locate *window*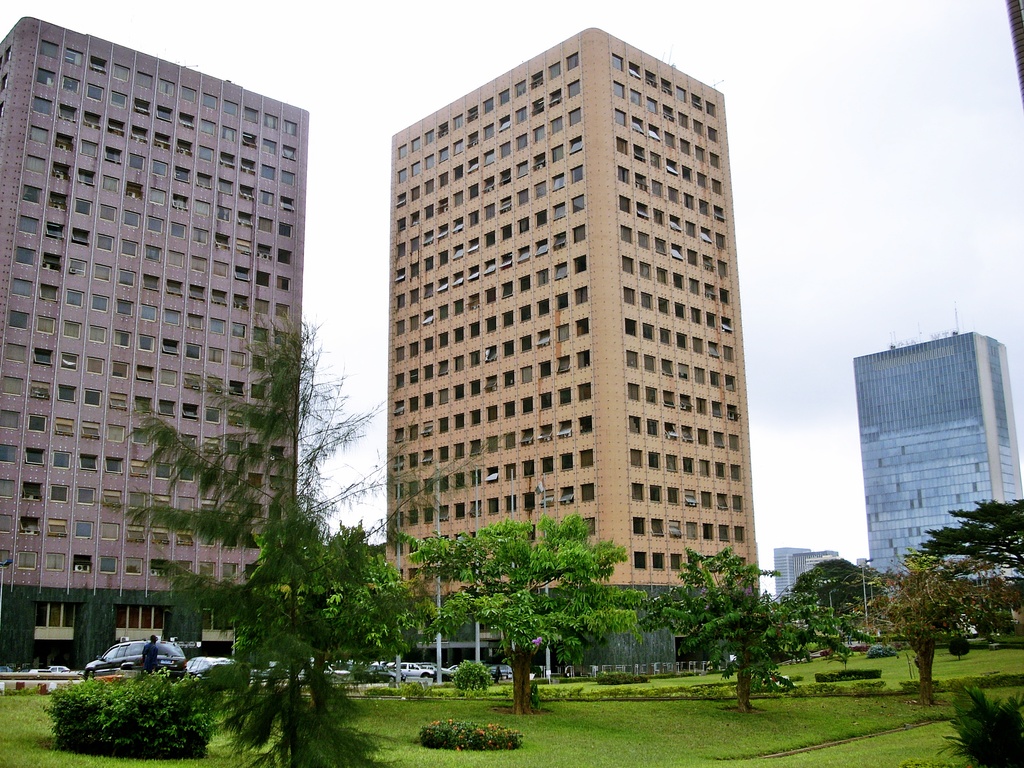
(156, 108, 170, 120)
